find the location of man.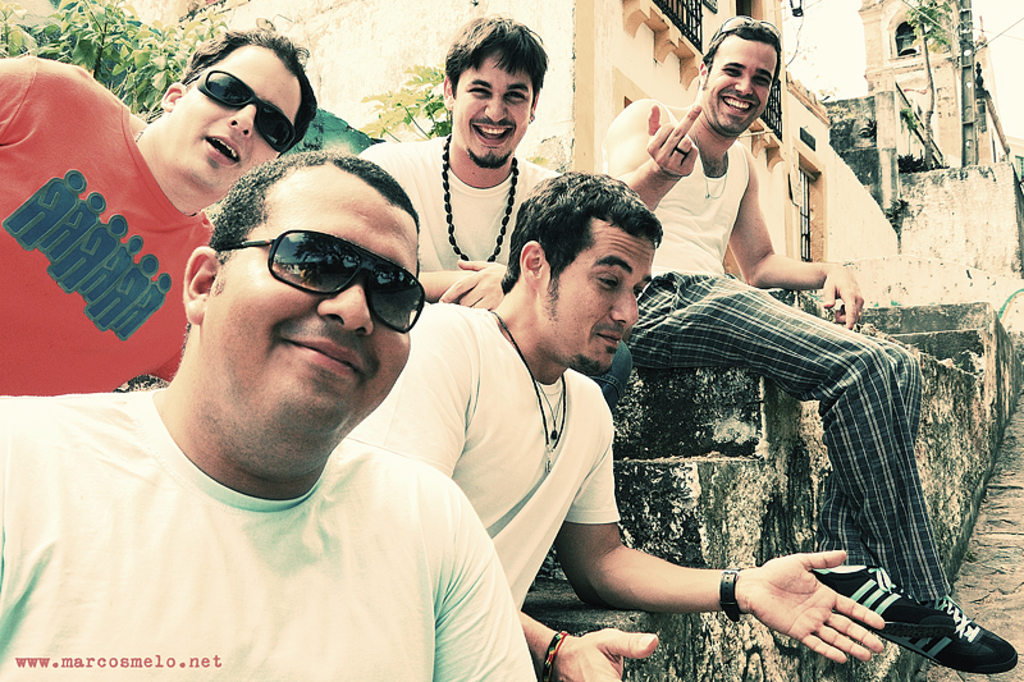
Location: region(600, 13, 1018, 674).
